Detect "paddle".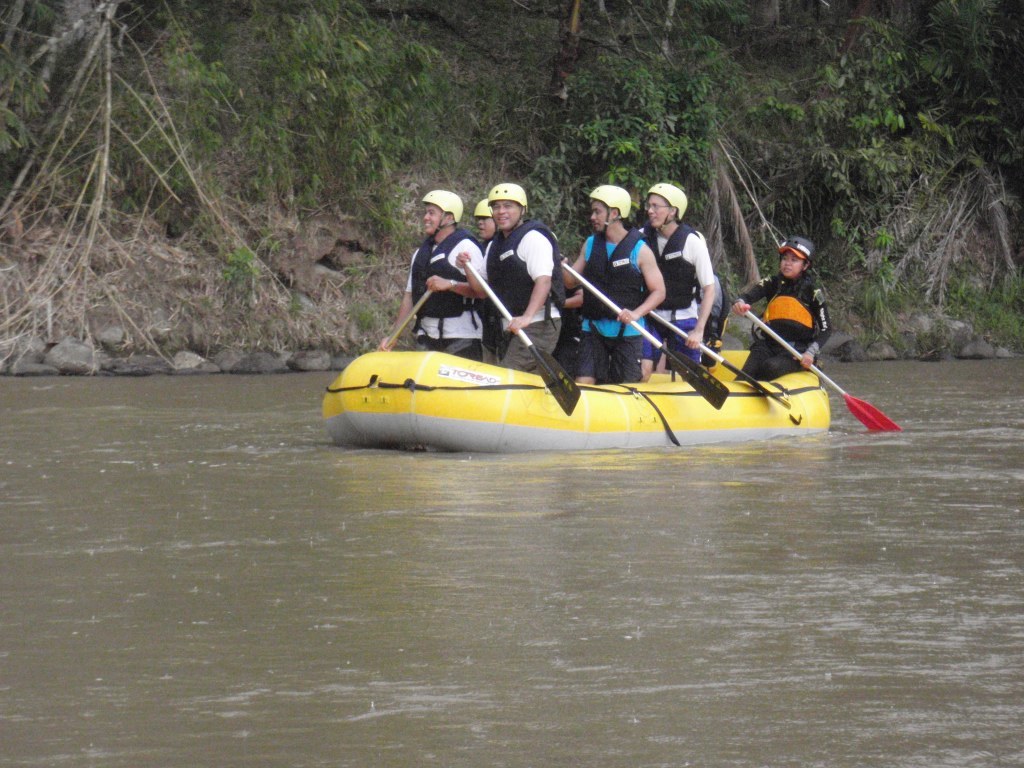
Detected at bbox=[651, 310, 789, 410].
